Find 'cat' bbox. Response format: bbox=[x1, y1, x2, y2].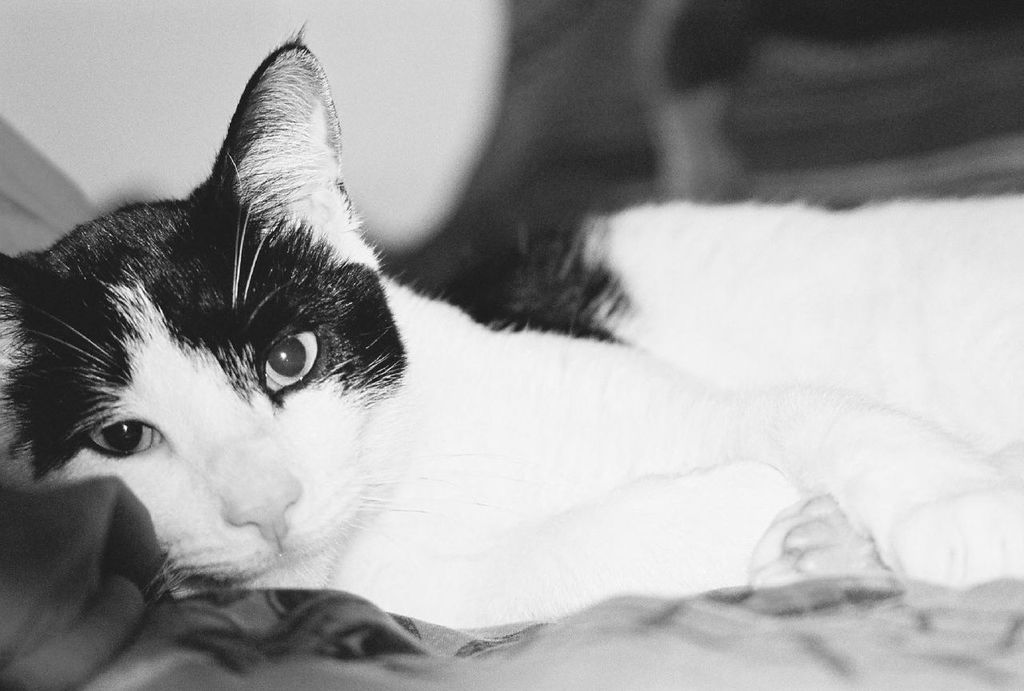
bbox=[434, 194, 1023, 453].
